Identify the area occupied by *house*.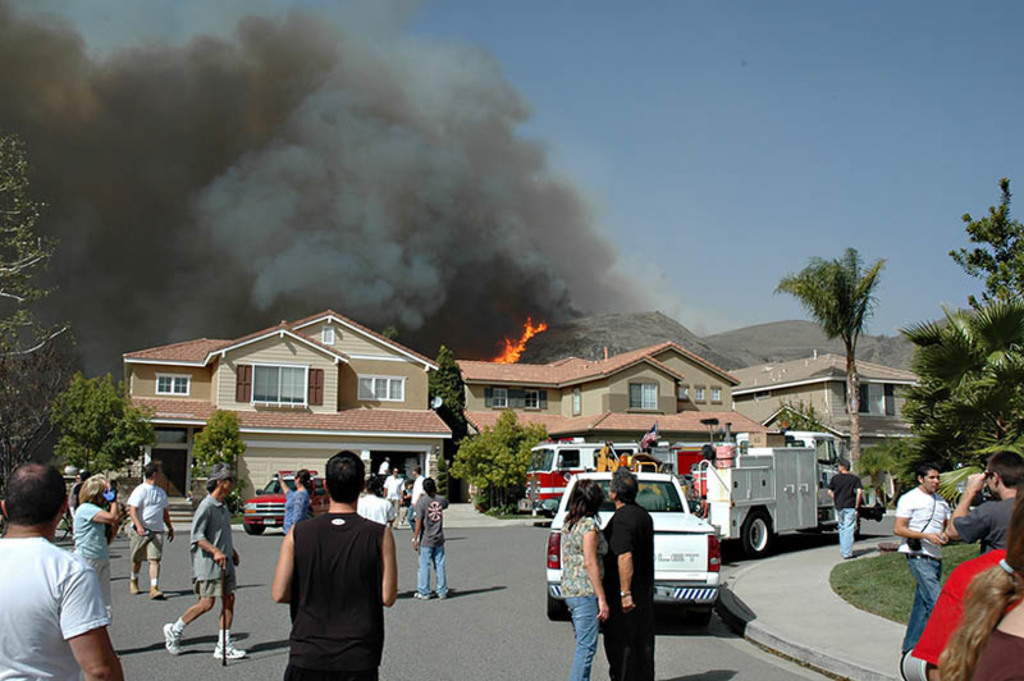
Area: locate(722, 344, 920, 462).
